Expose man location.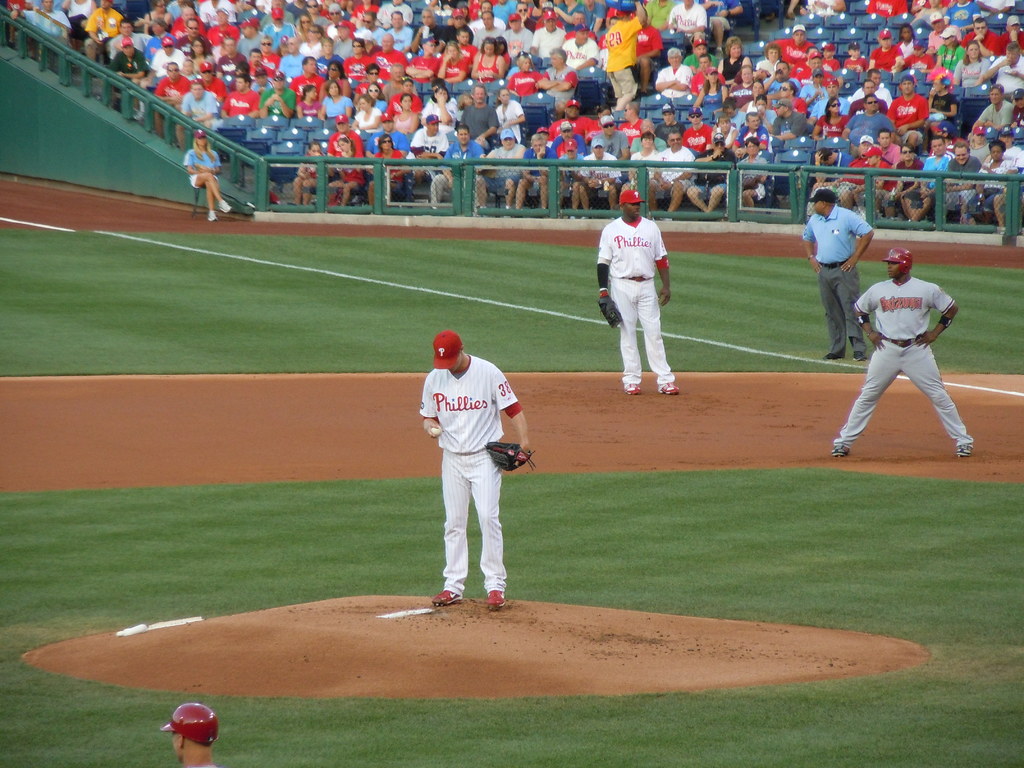
Exposed at select_region(410, 288, 527, 619).
